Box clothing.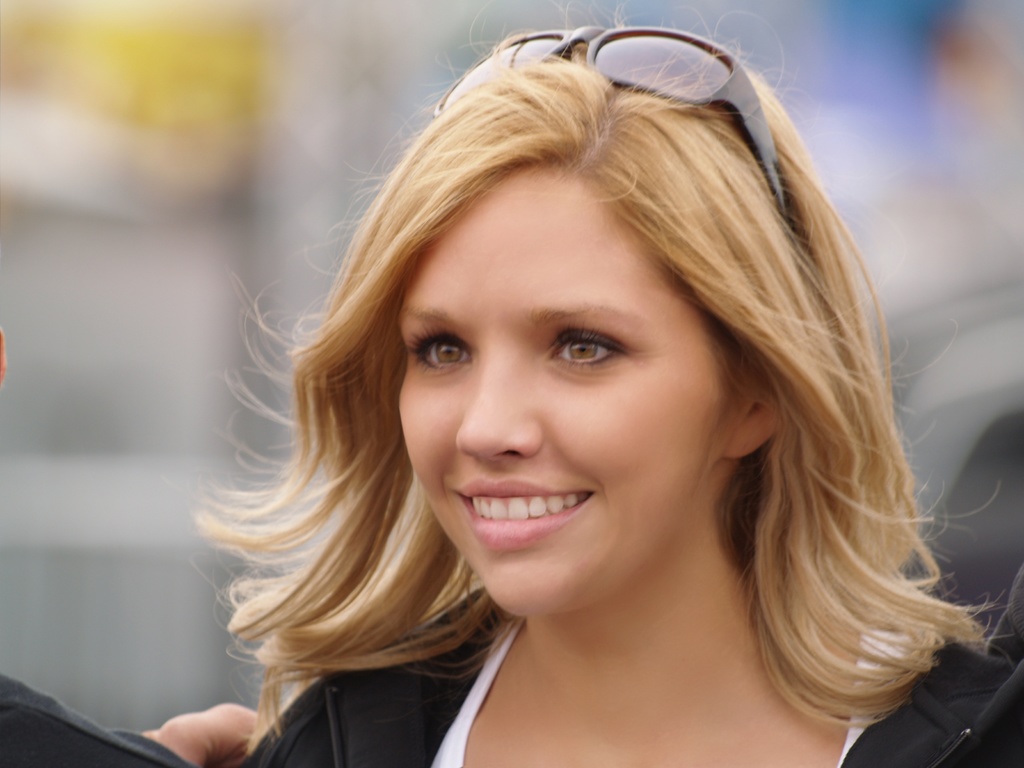
select_region(248, 618, 1023, 767).
